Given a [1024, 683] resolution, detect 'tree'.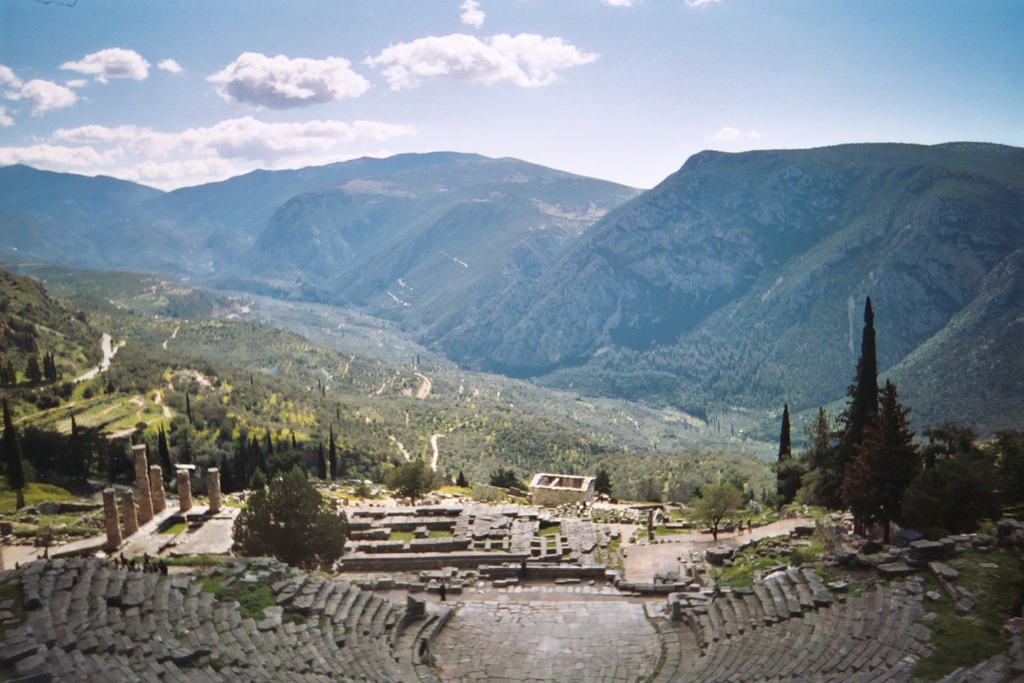
{"x1": 293, "y1": 430, "x2": 303, "y2": 464}.
